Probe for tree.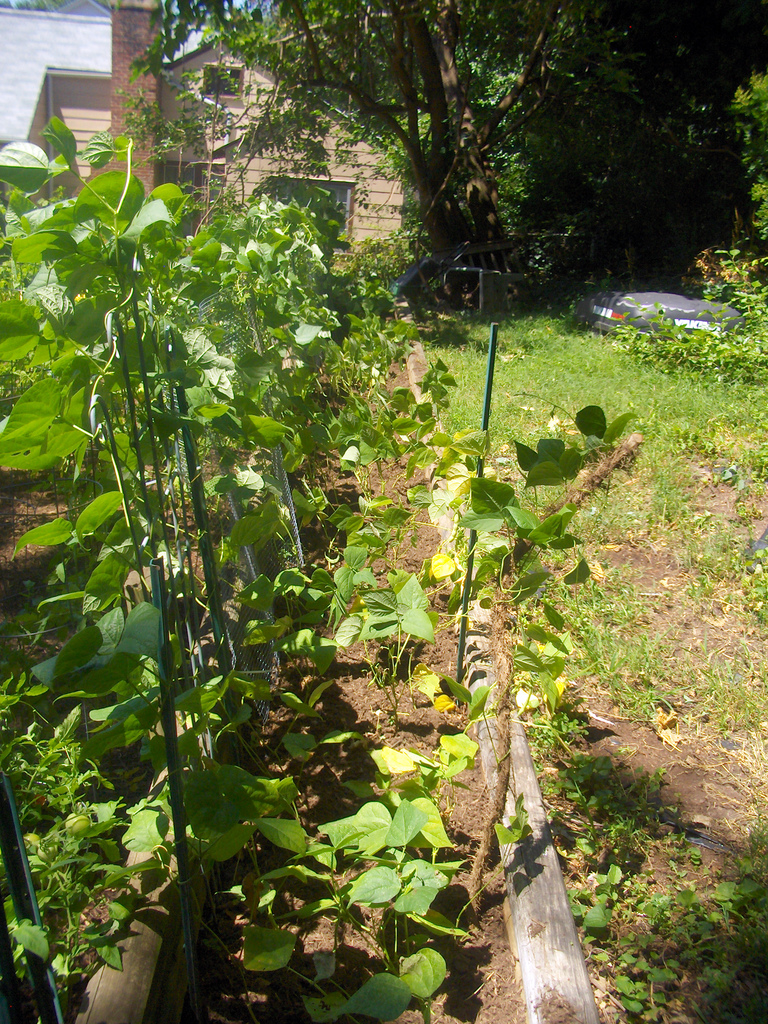
Probe result: select_region(138, 0, 669, 311).
